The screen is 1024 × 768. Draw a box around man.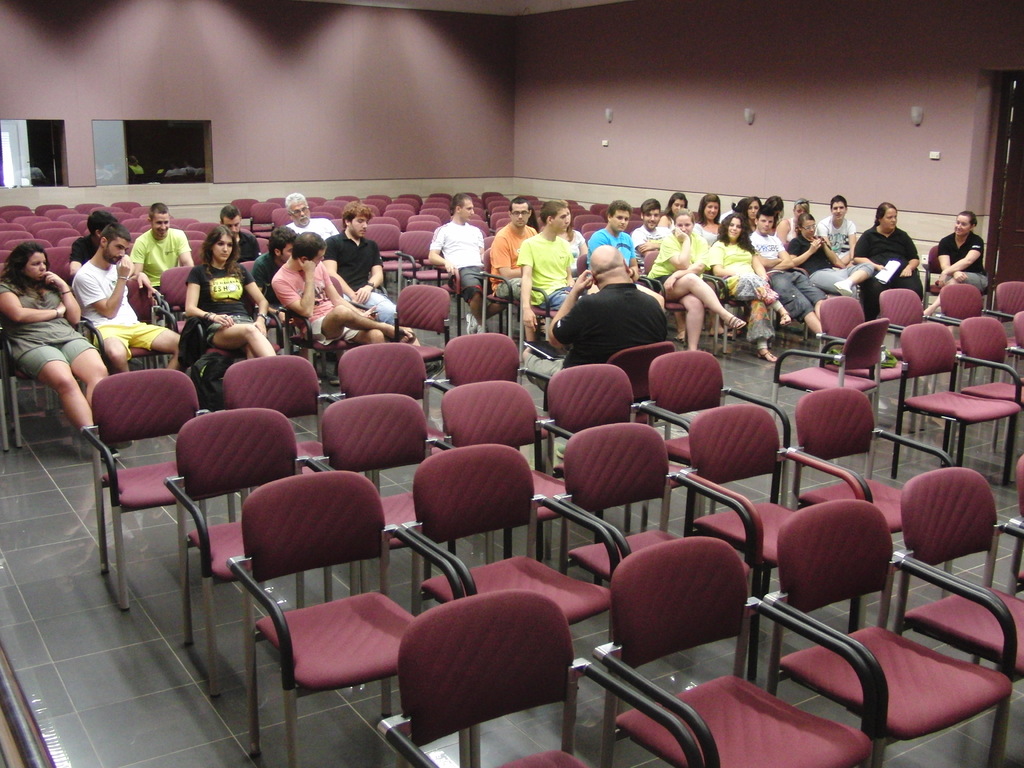
select_region(422, 199, 486, 337).
